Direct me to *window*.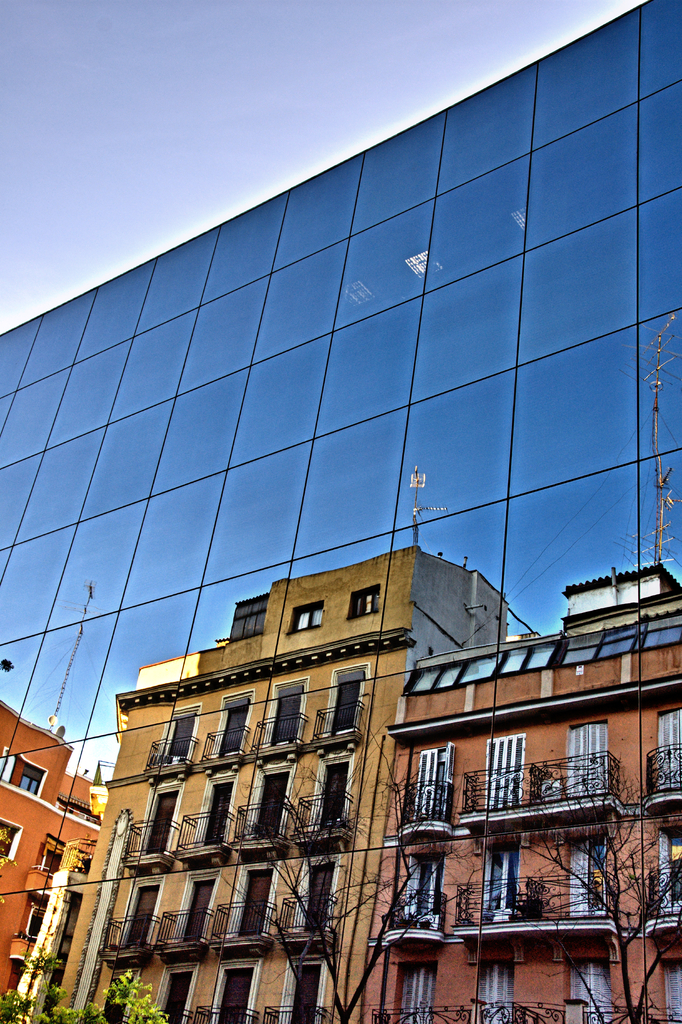
Direction: [409,749,458,840].
